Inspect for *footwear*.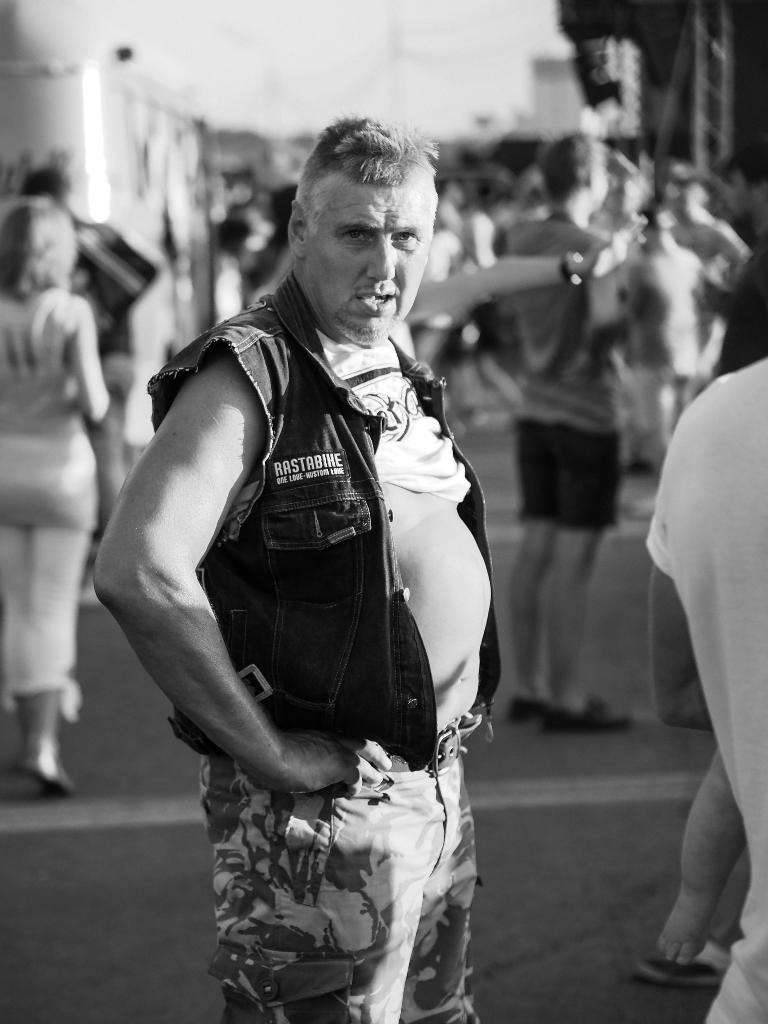
Inspection: <region>508, 692, 547, 725</region>.
